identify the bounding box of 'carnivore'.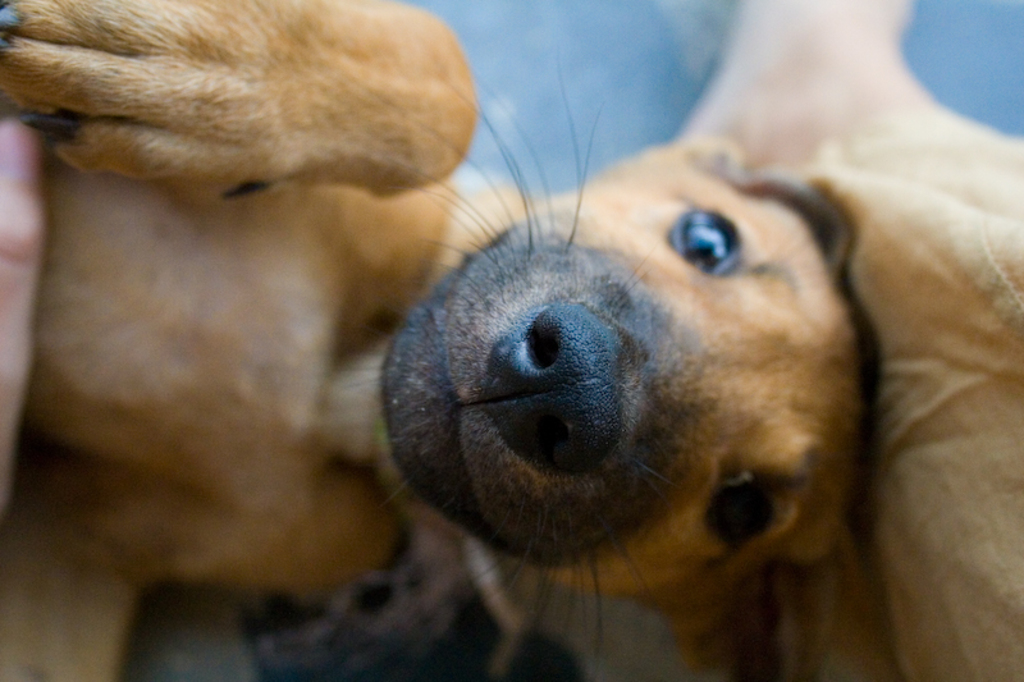
{"left": 0, "top": 4, "right": 919, "bottom": 681}.
